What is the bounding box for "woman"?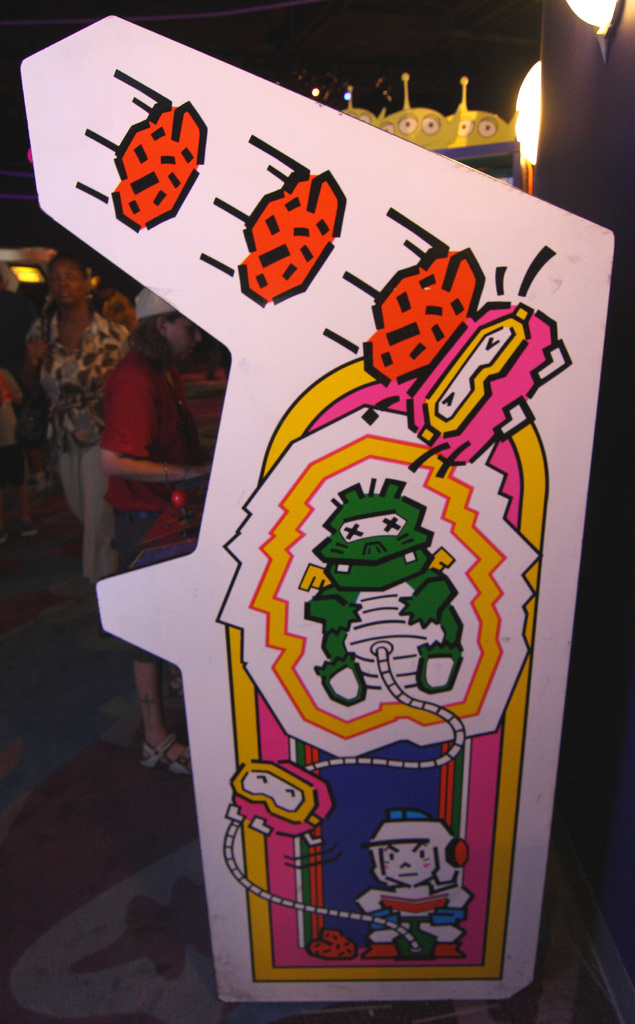
[x1=97, y1=289, x2=212, y2=769].
